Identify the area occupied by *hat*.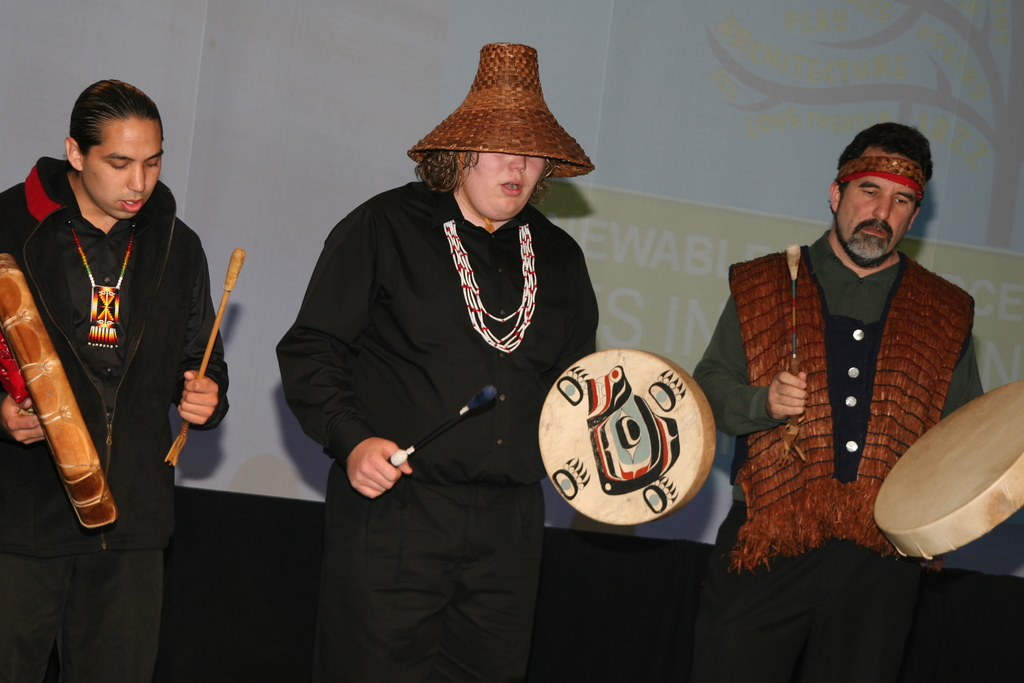
Area: <bbox>407, 43, 593, 179</bbox>.
